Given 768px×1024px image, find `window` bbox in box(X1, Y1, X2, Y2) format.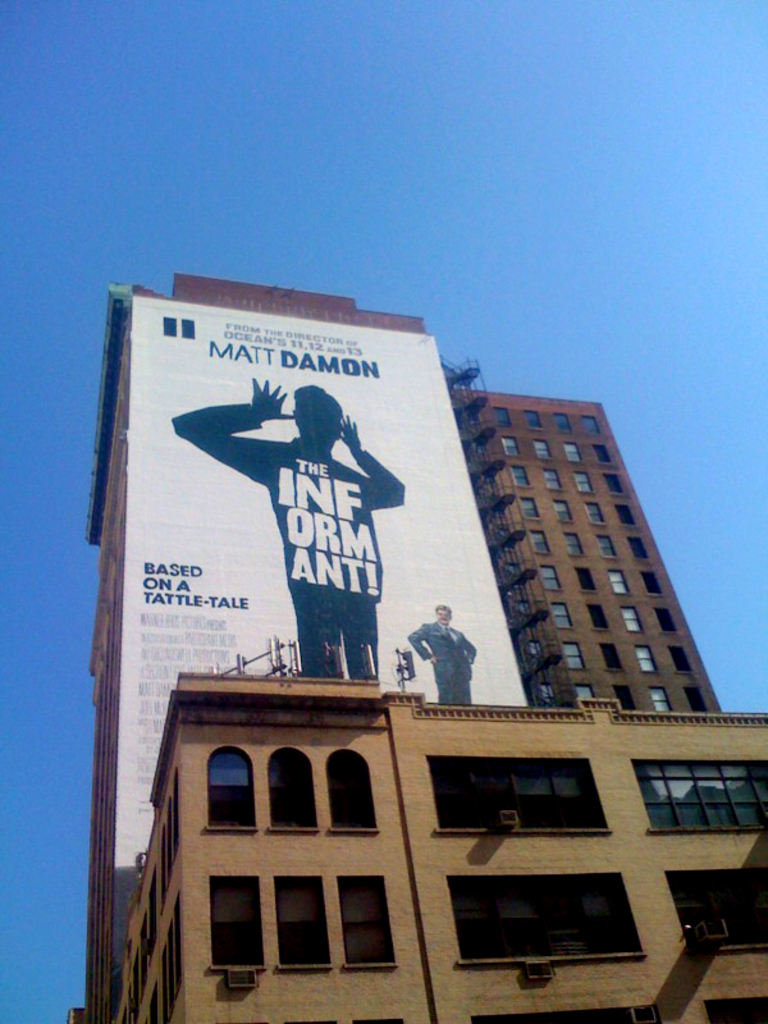
box(609, 573, 627, 591).
